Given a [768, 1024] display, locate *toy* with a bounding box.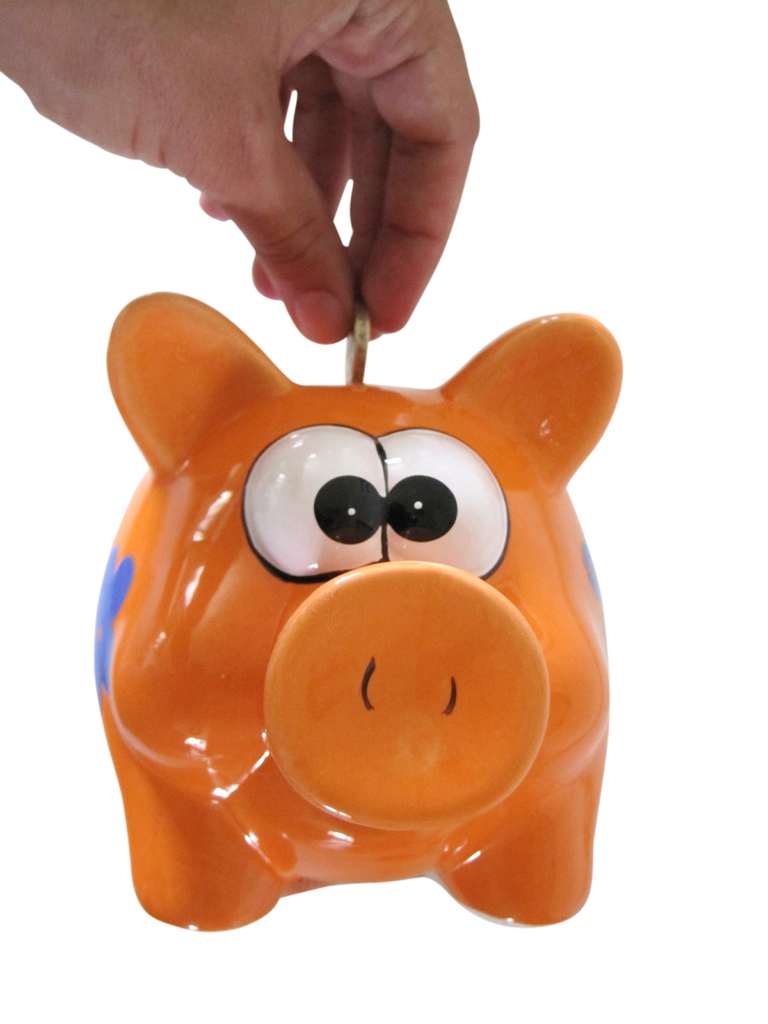
Located: BBox(81, 213, 640, 947).
